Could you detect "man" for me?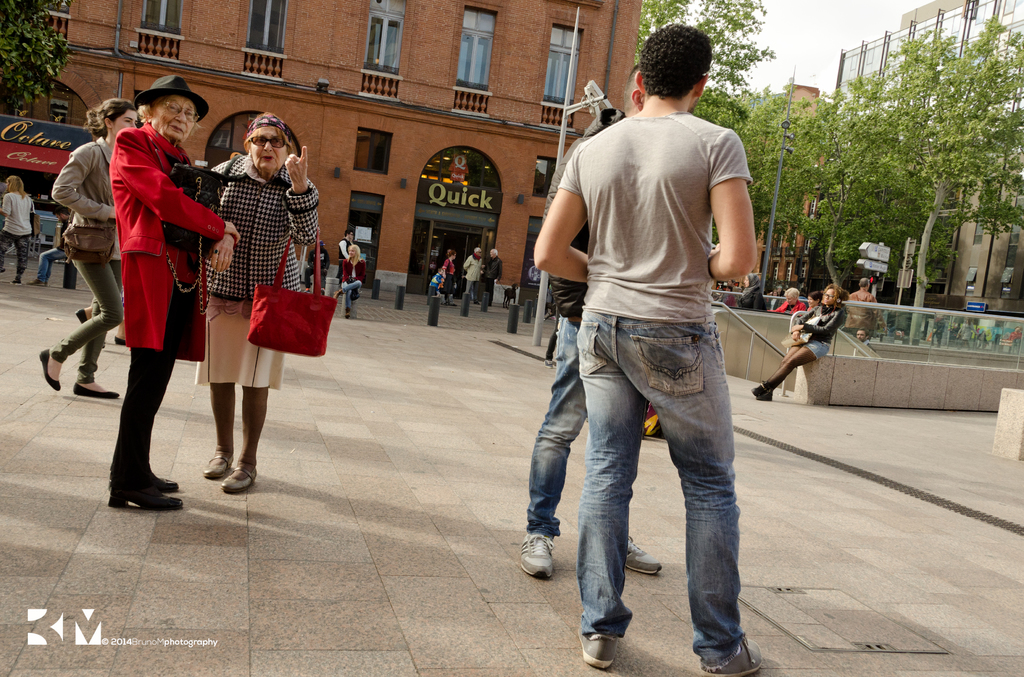
Detection result: x1=335 y1=229 x2=353 y2=287.
